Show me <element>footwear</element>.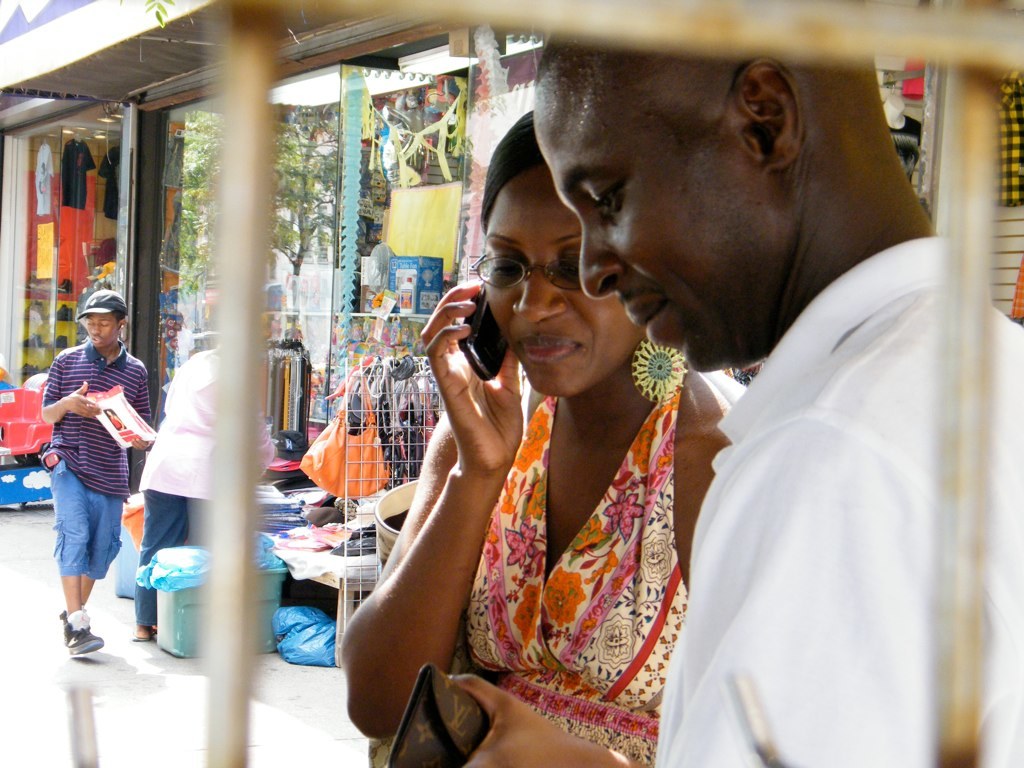
<element>footwear</element> is here: <region>133, 631, 153, 639</region>.
